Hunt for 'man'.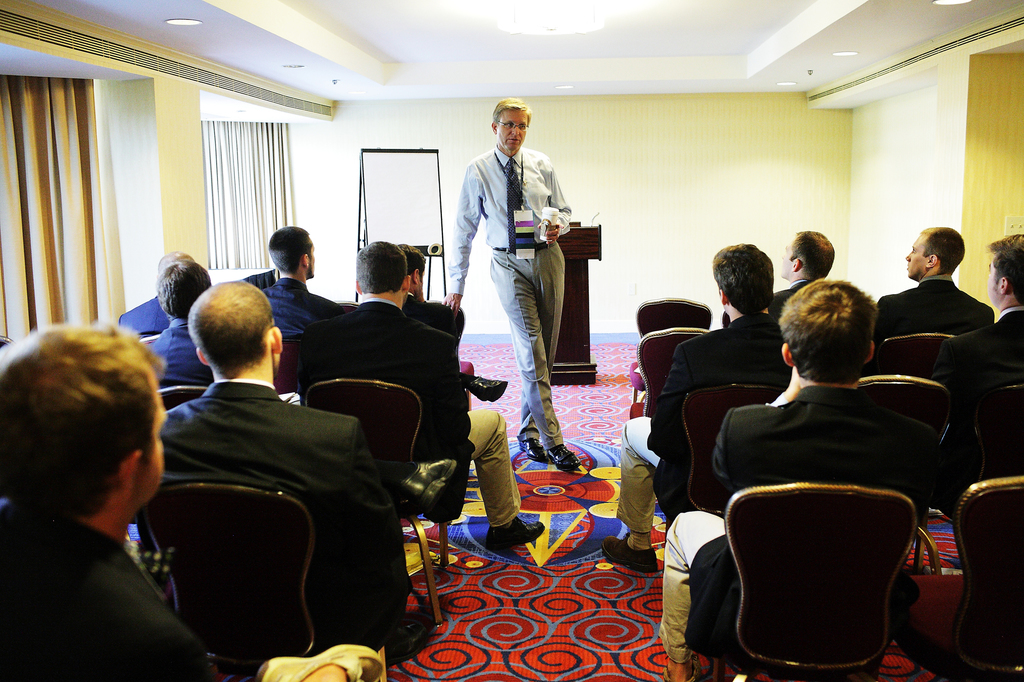
Hunted down at [766,228,835,321].
